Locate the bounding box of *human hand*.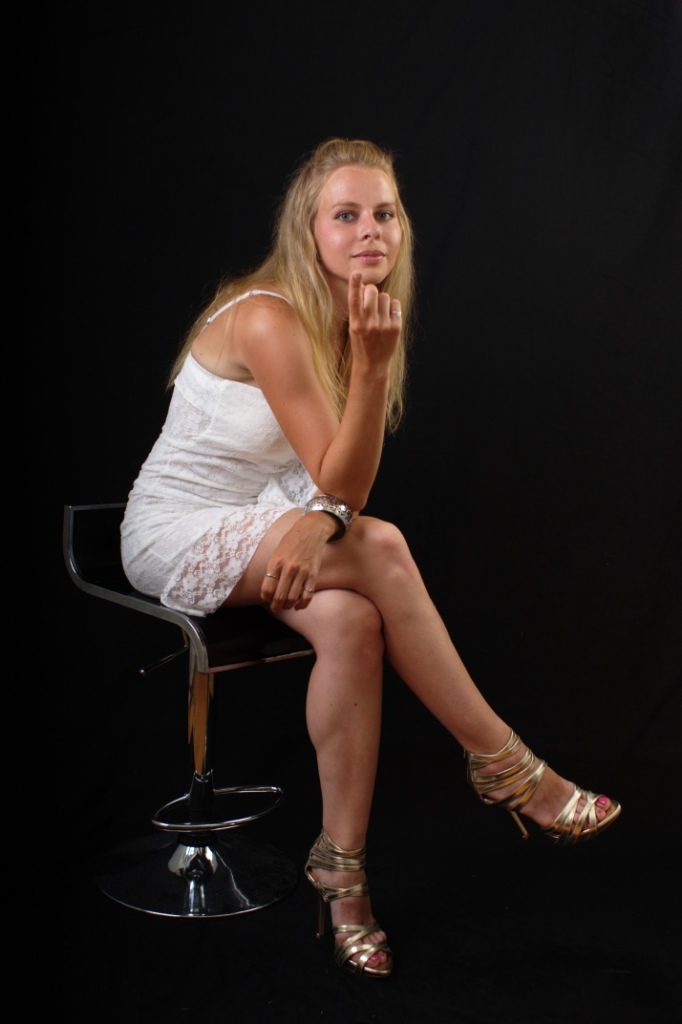
Bounding box: 347:269:404:374.
